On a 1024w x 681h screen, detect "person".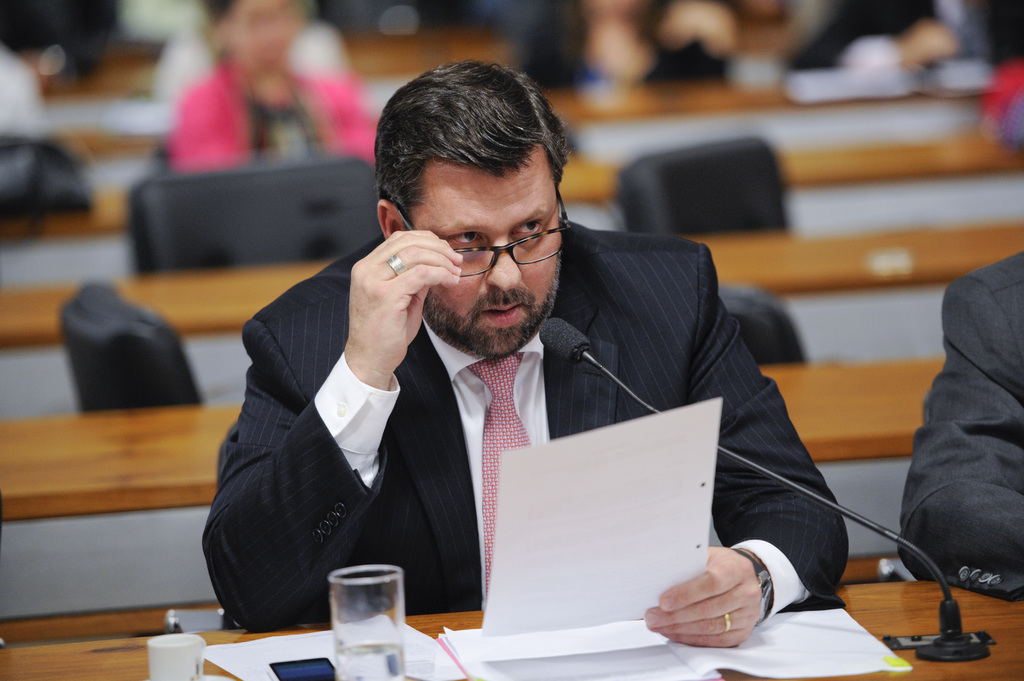
[518,0,732,88].
